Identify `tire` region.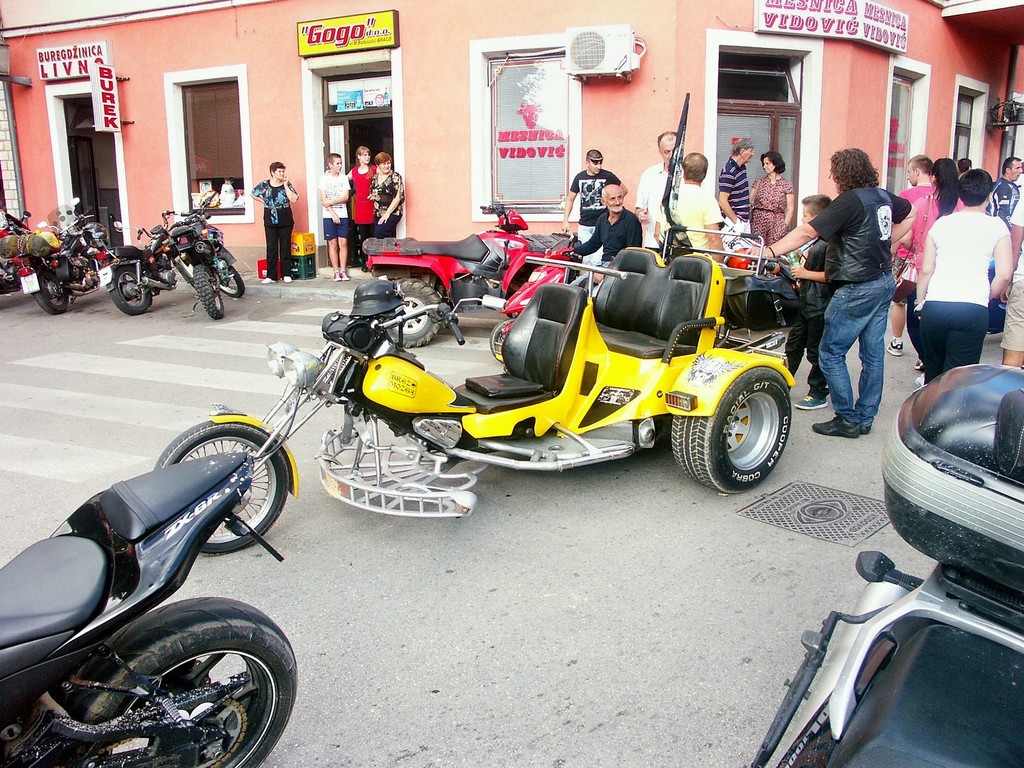
Region: bbox=(58, 601, 280, 765).
